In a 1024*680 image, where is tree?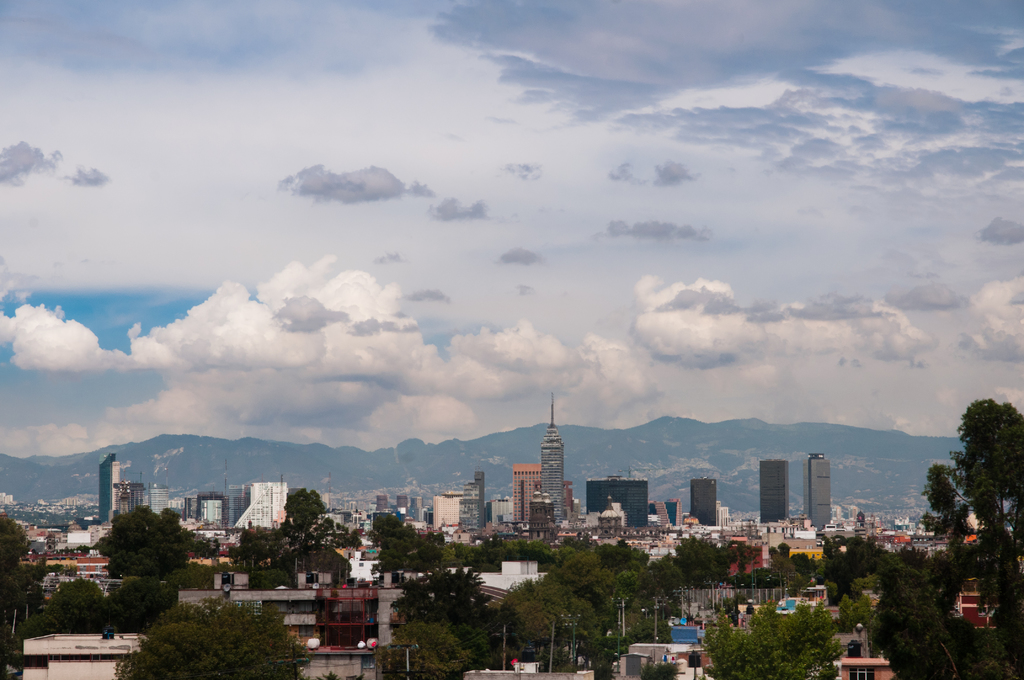
region(930, 399, 1017, 592).
